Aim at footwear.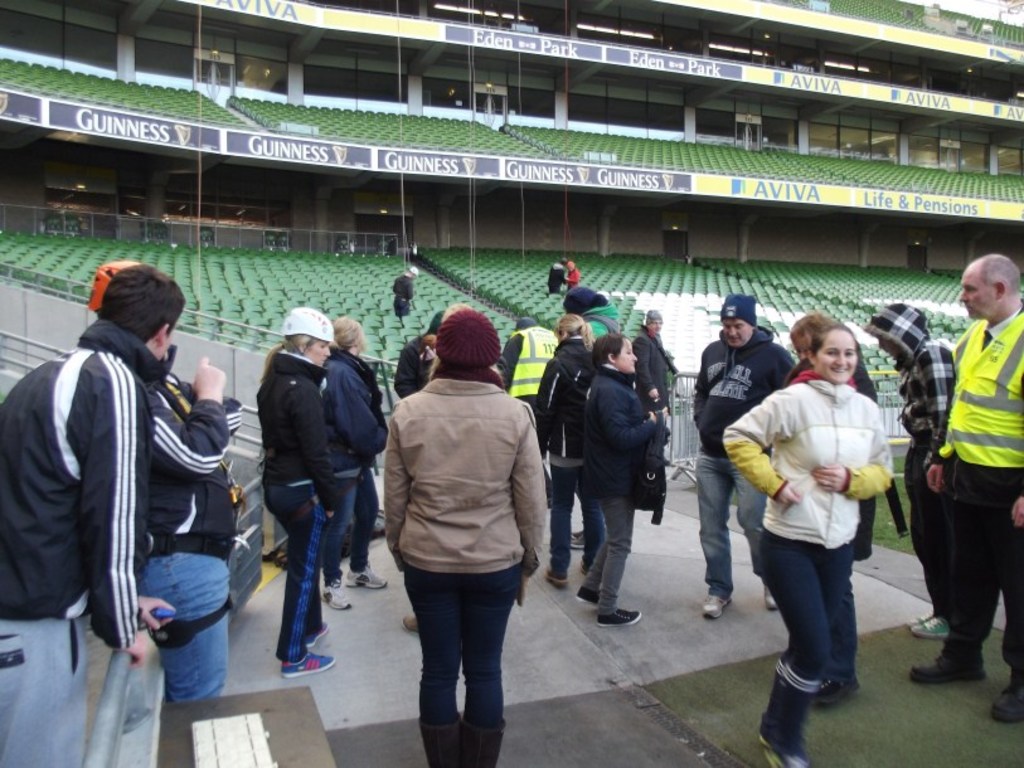
Aimed at 806 670 855 704.
